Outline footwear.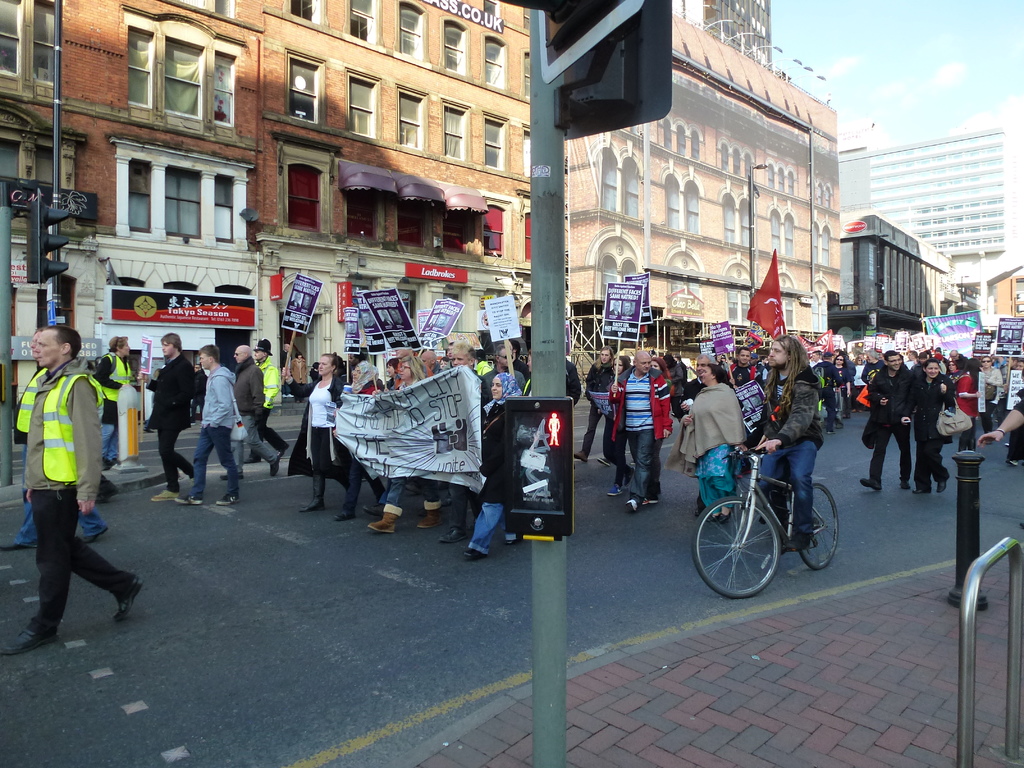
Outline: bbox(154, 486, 175, 500).
